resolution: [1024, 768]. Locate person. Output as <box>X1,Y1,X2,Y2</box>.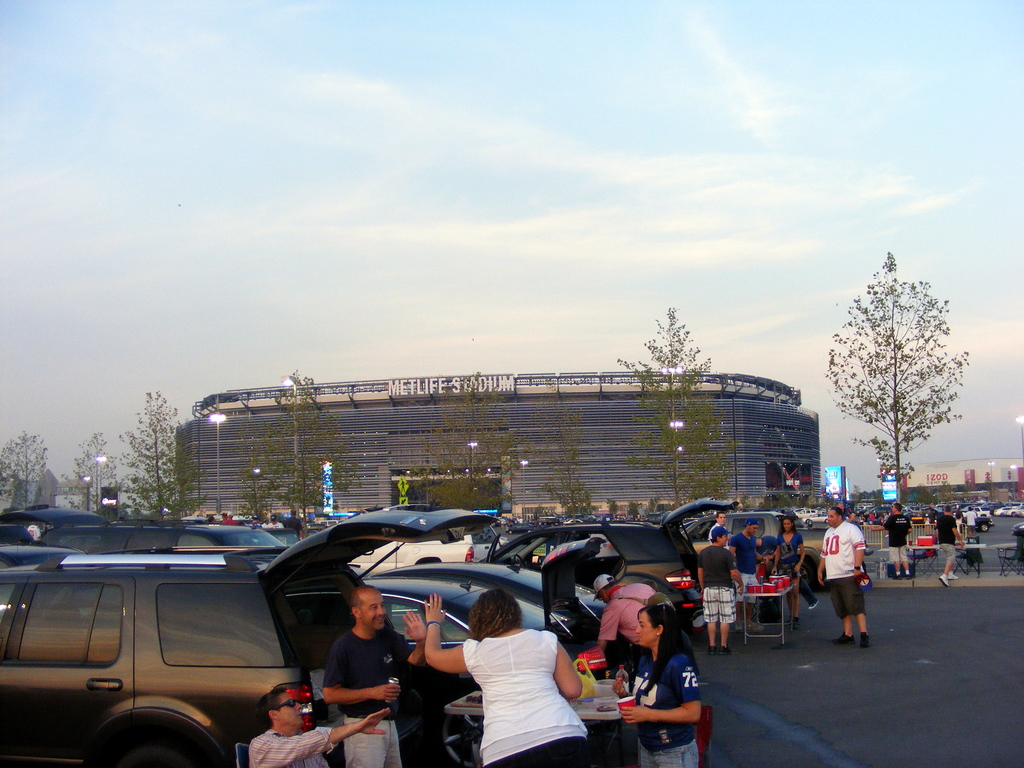
<box>323,584,428,767</box>.
